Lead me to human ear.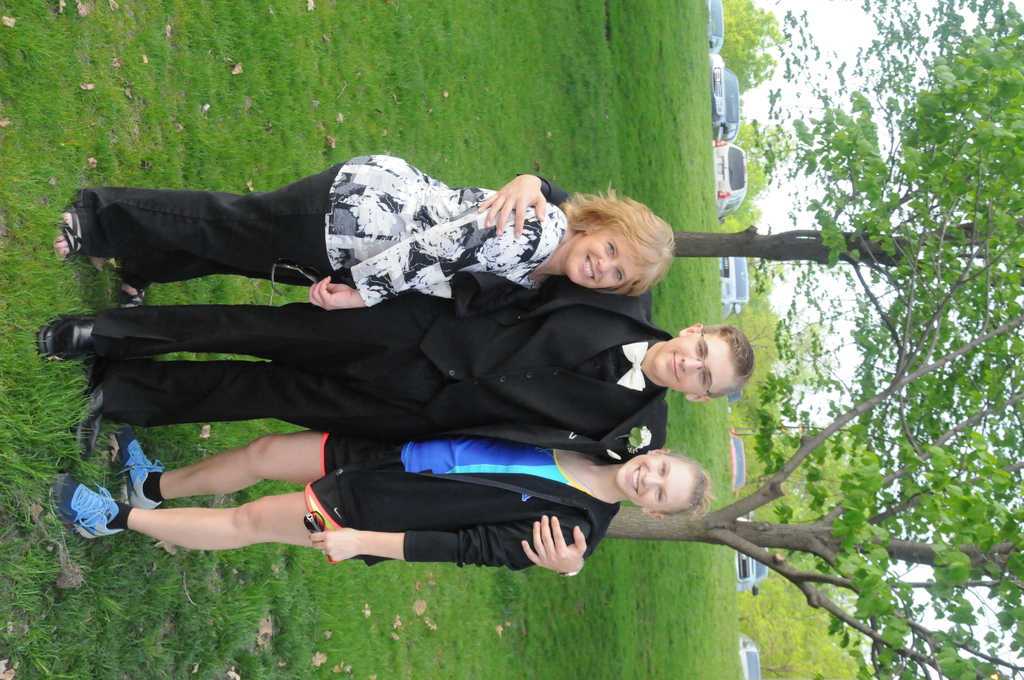
Lead to <box>584,223,602,234</box>.
